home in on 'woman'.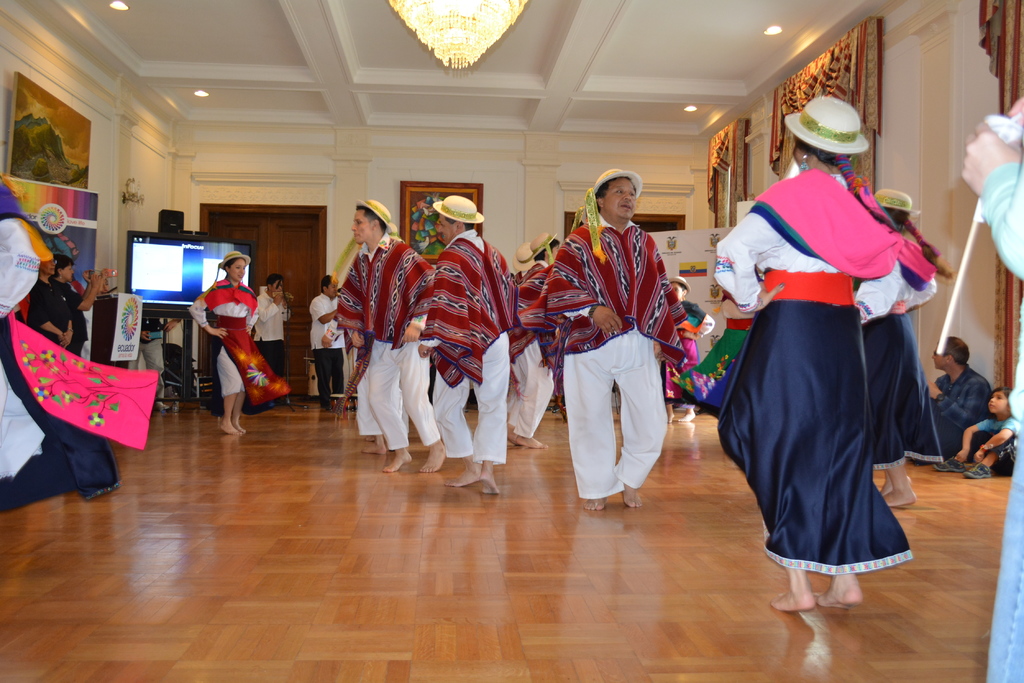
Homed in at [28, 248, 75, 350].
